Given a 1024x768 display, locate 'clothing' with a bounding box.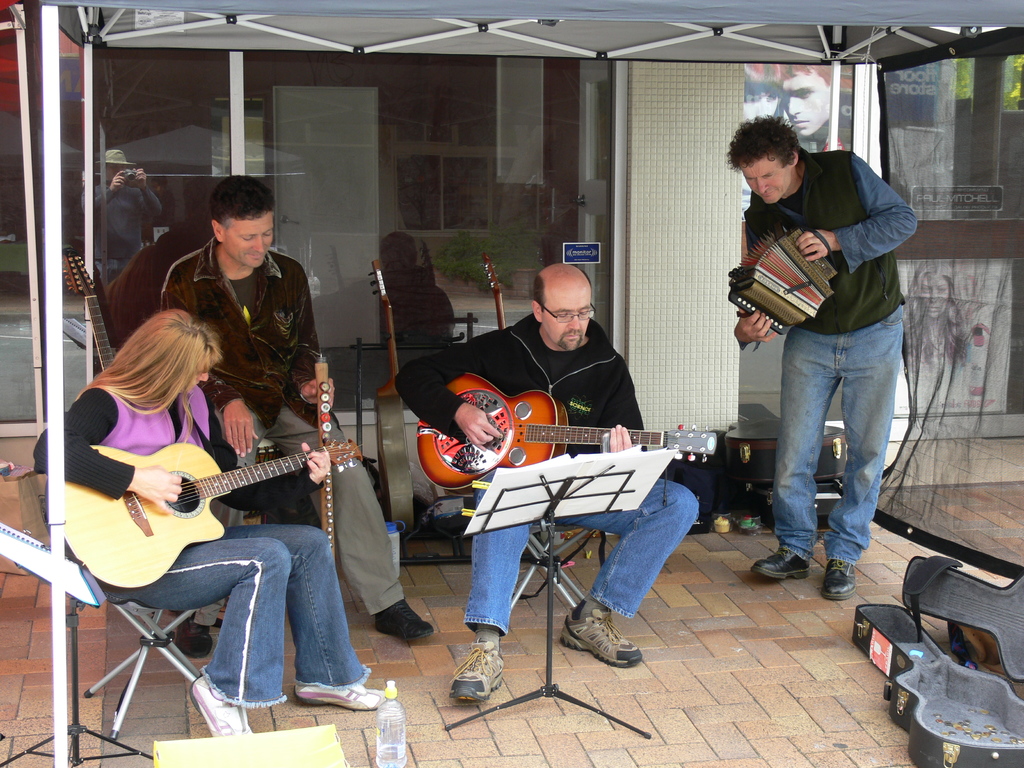
Located: rect(157, 230, 415, 630).
